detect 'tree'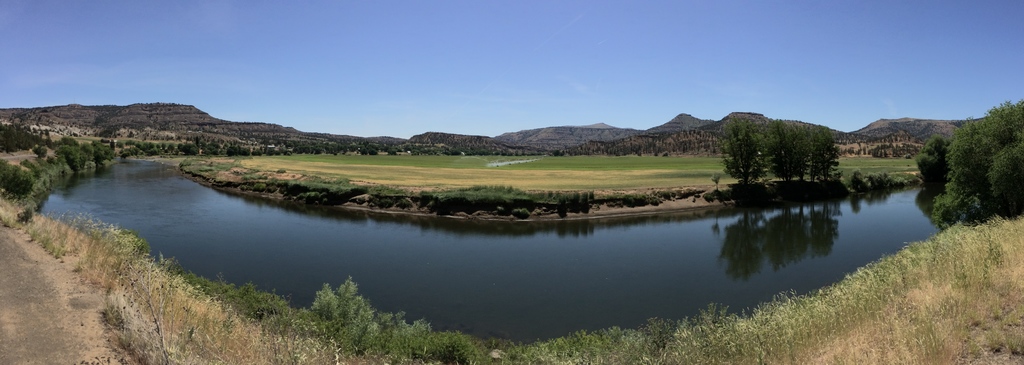
911:137:952:189
